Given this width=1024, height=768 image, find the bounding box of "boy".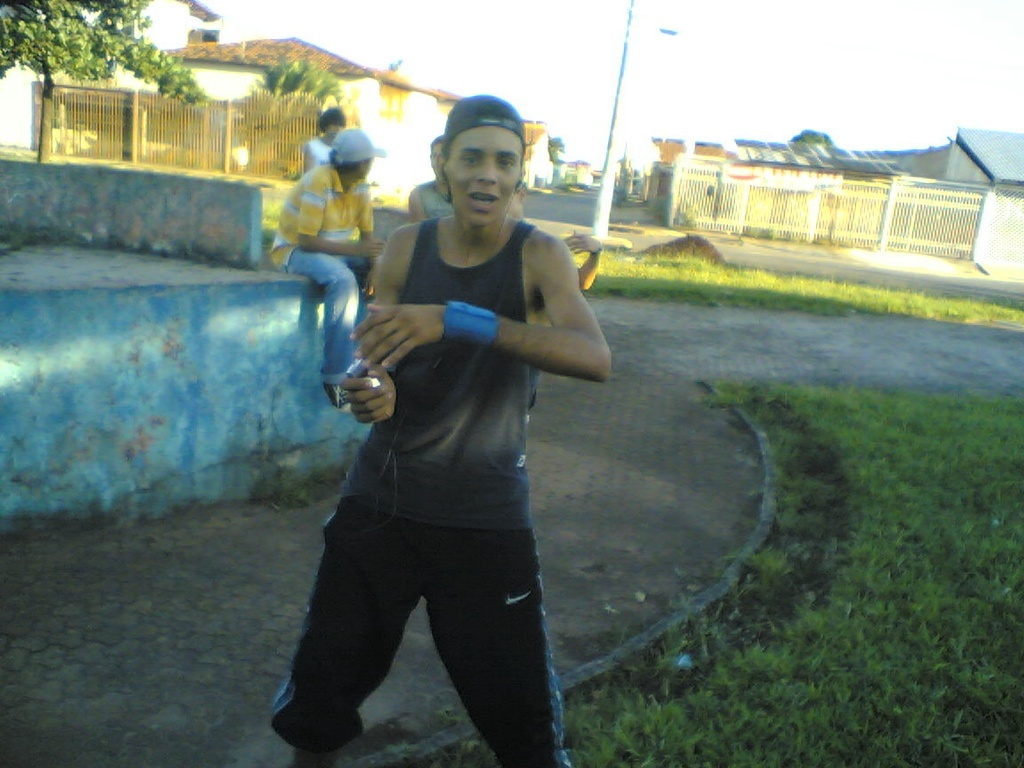
bbox=[252, 81, 611, 752].
